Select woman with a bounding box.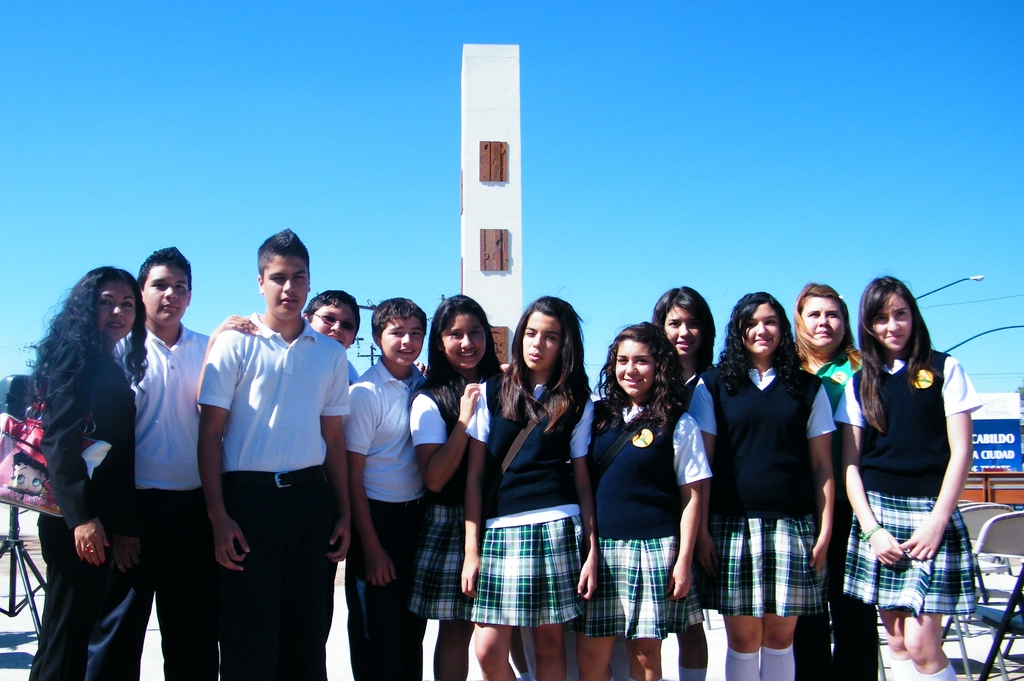
bbox(689, 291, 847, 680).
